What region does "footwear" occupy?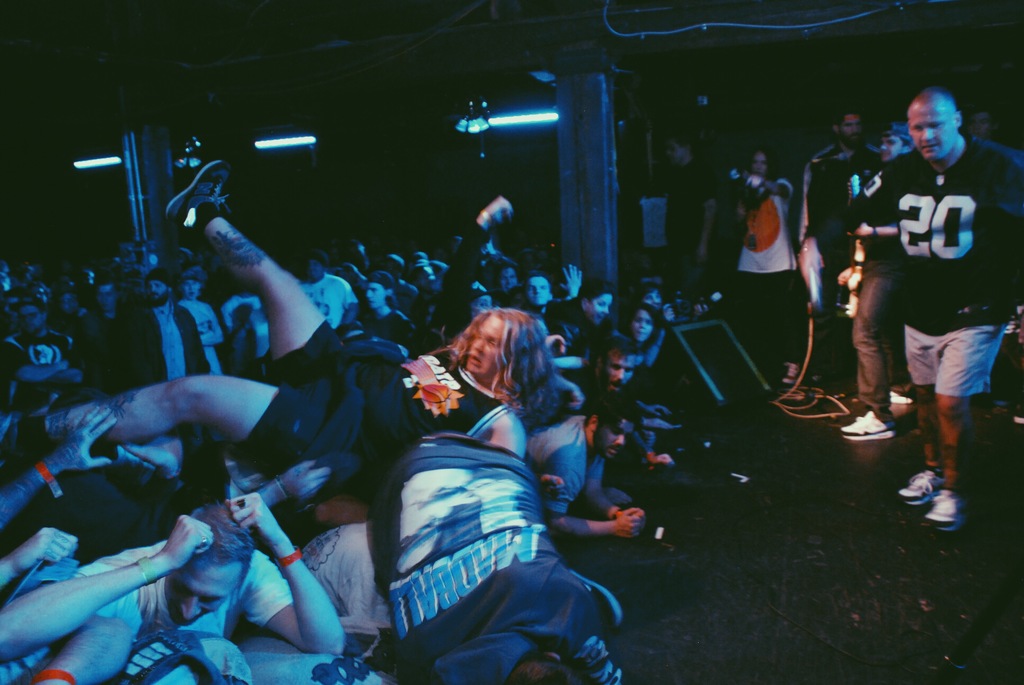
<bbox>895, 472, 940, 510</bbox>.
